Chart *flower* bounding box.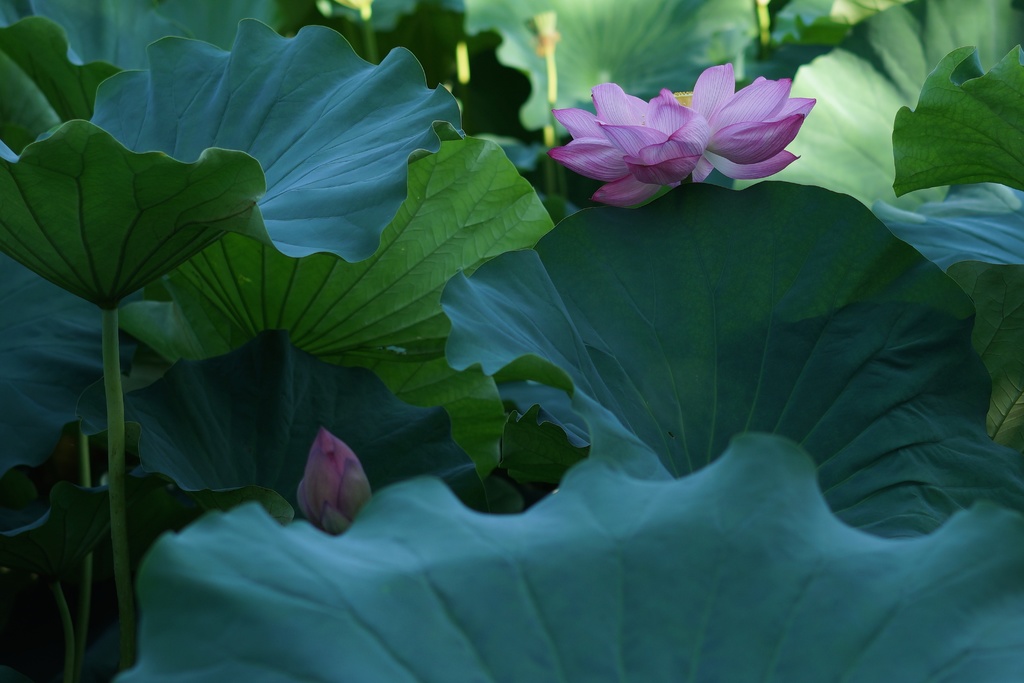
Charted: Rect(538, 69, 837, 198).
